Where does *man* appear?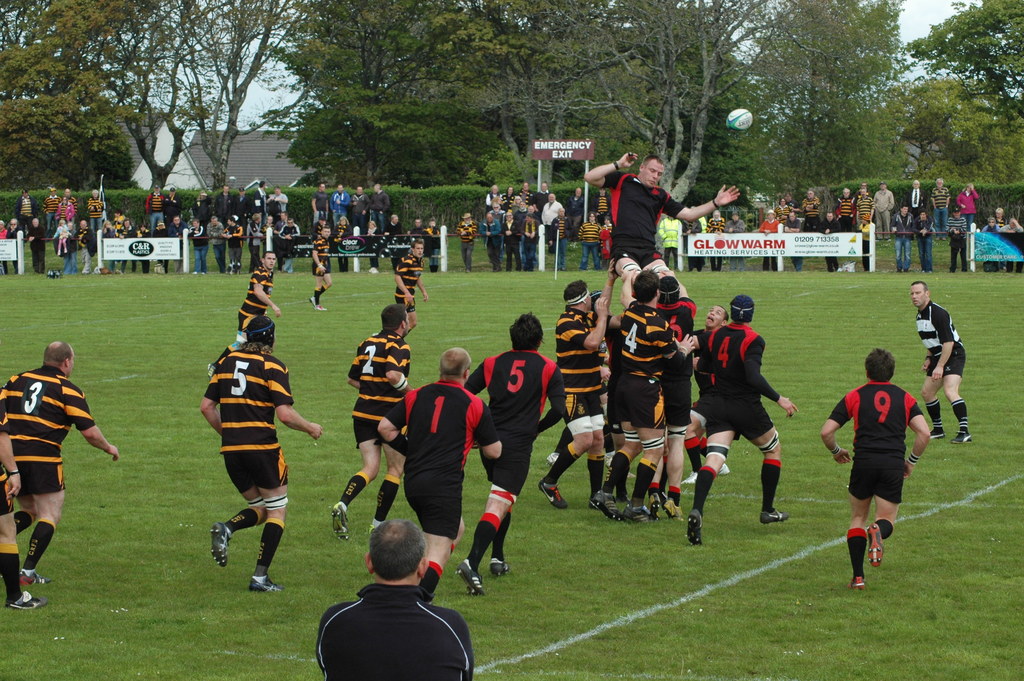
Appears at (817,351,934,587).
